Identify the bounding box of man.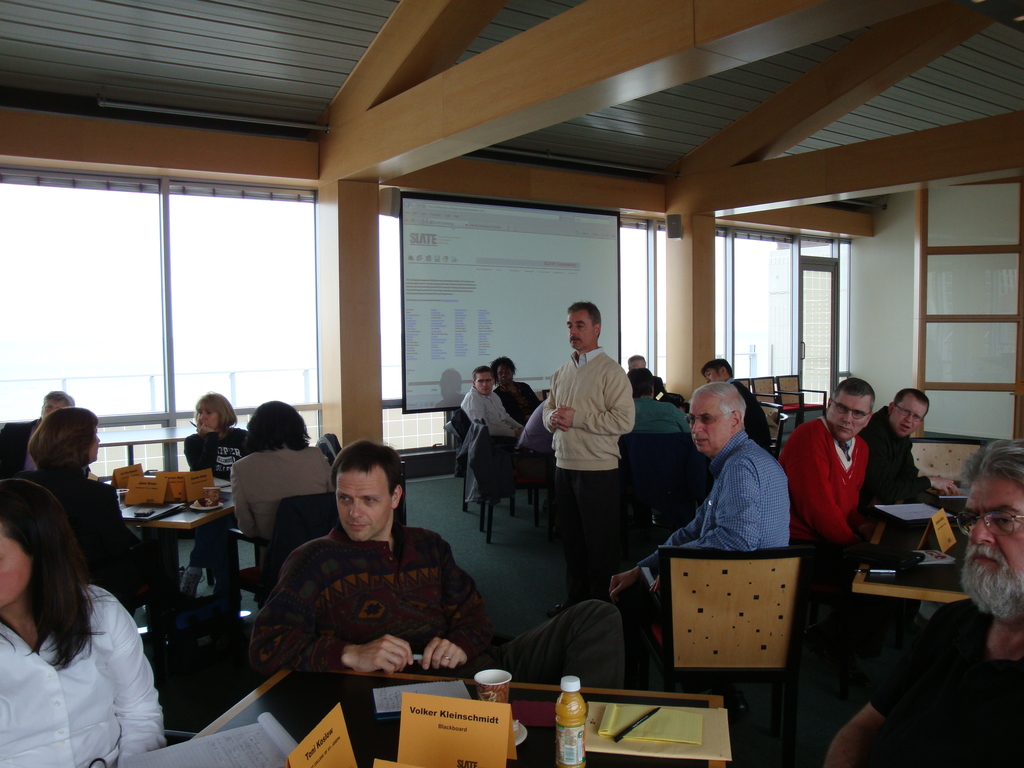
left=536, top=310, right=647, bottom=582.
